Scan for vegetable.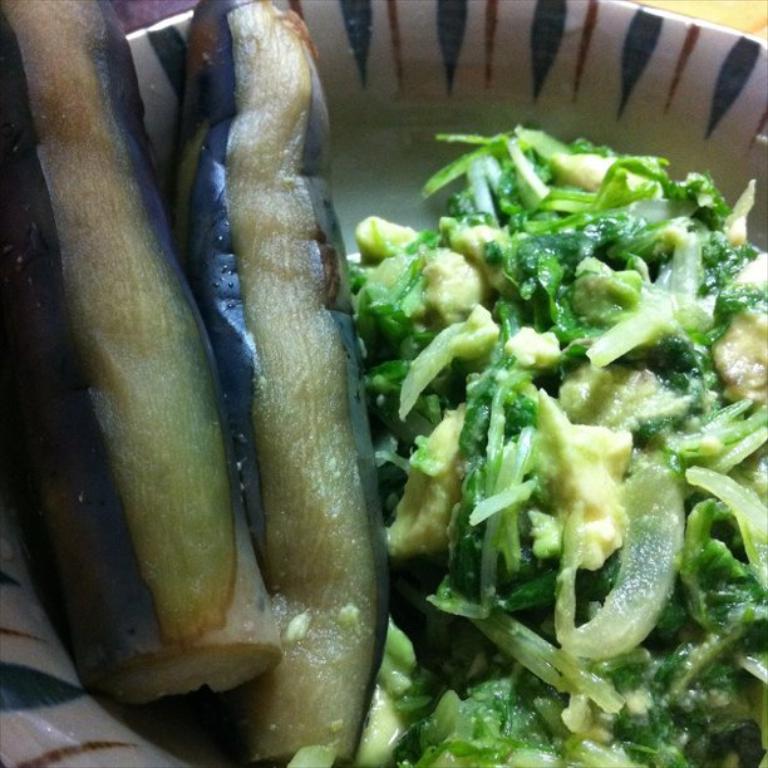
Scan result: left=103, top=18, right=681, bottom=729.
